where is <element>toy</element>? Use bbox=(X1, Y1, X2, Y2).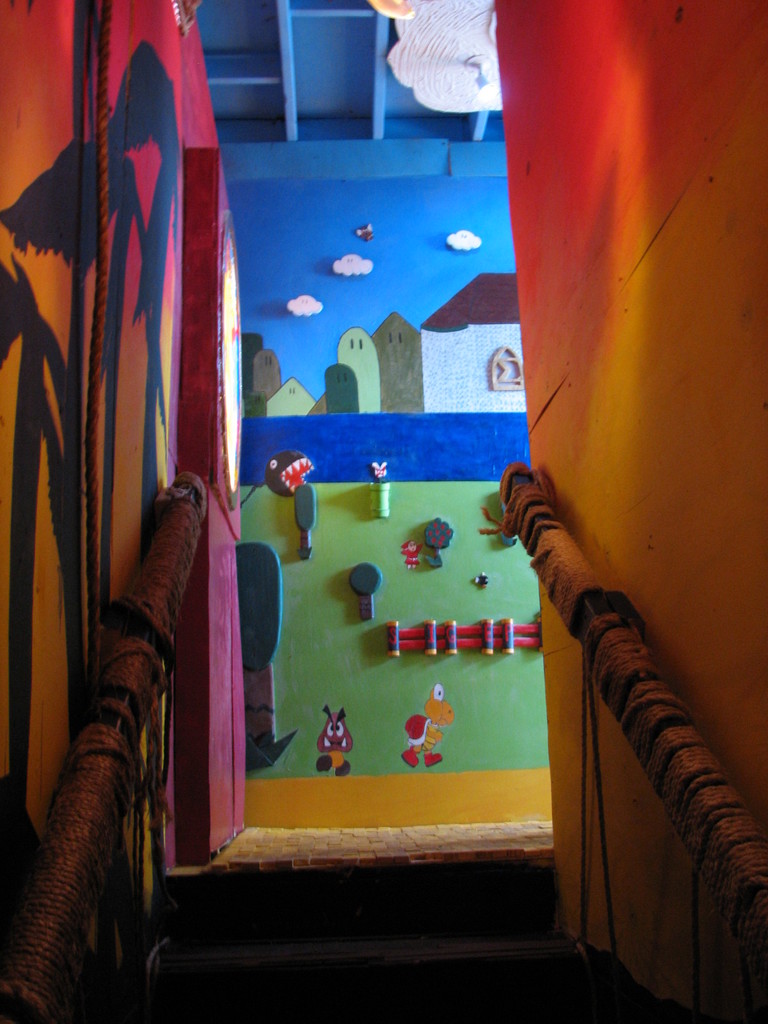
bbox=(264, 450, 317, 564).
